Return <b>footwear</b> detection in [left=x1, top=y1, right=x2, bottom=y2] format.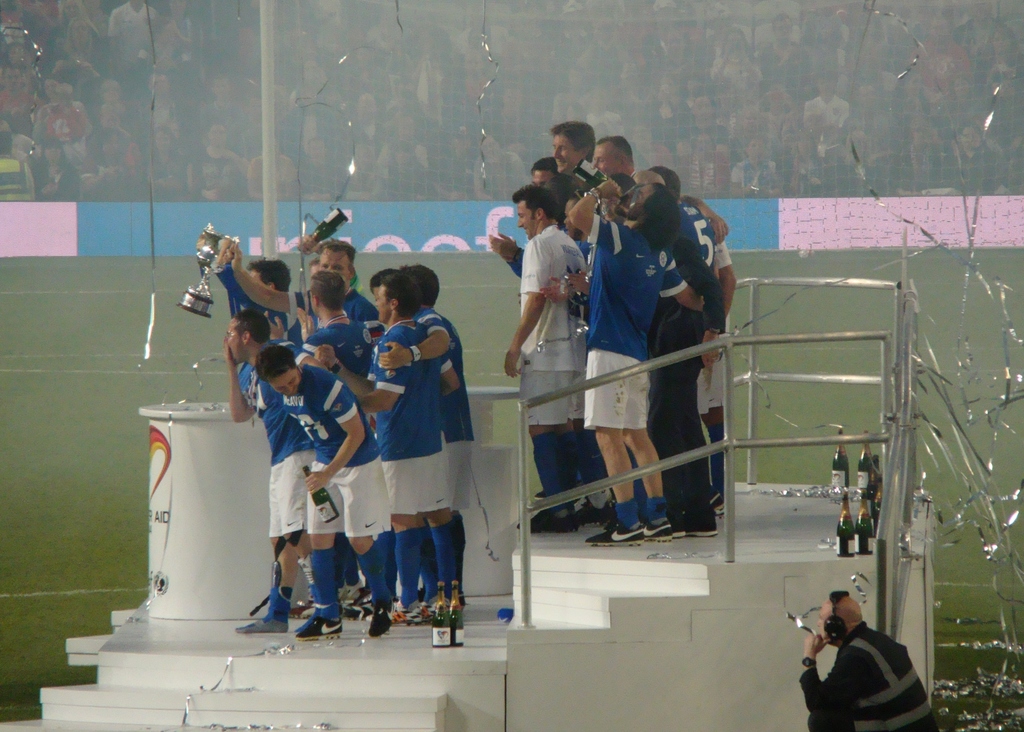
[left=673, top=513, right=724, bottom=542].
